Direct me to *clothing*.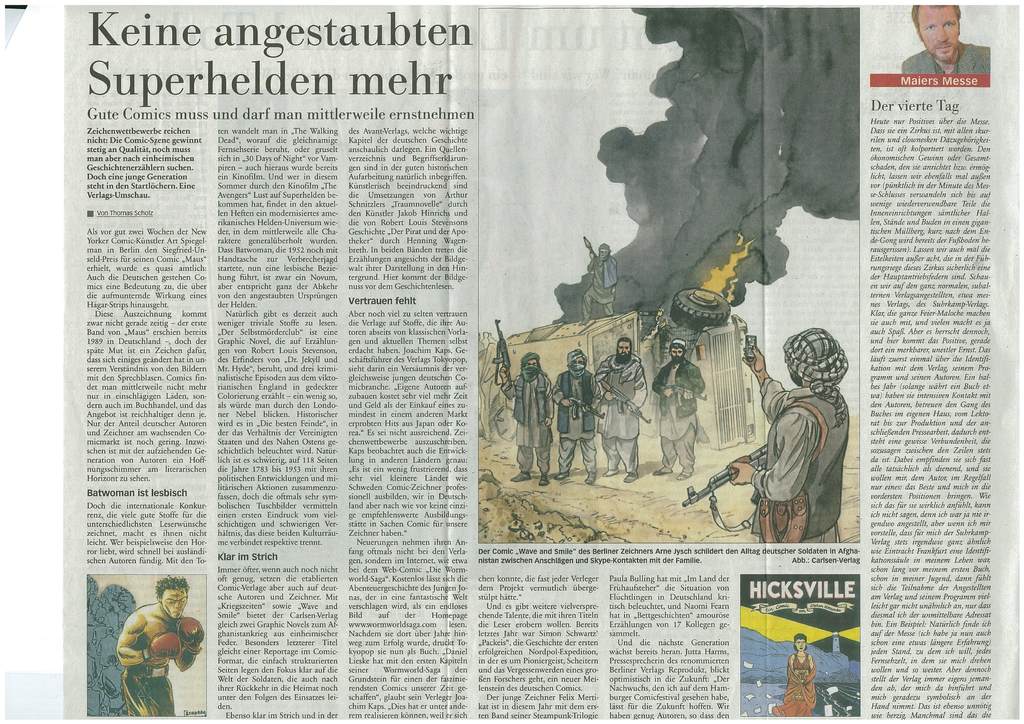
Direction: box(653, 358, 705, 474).
